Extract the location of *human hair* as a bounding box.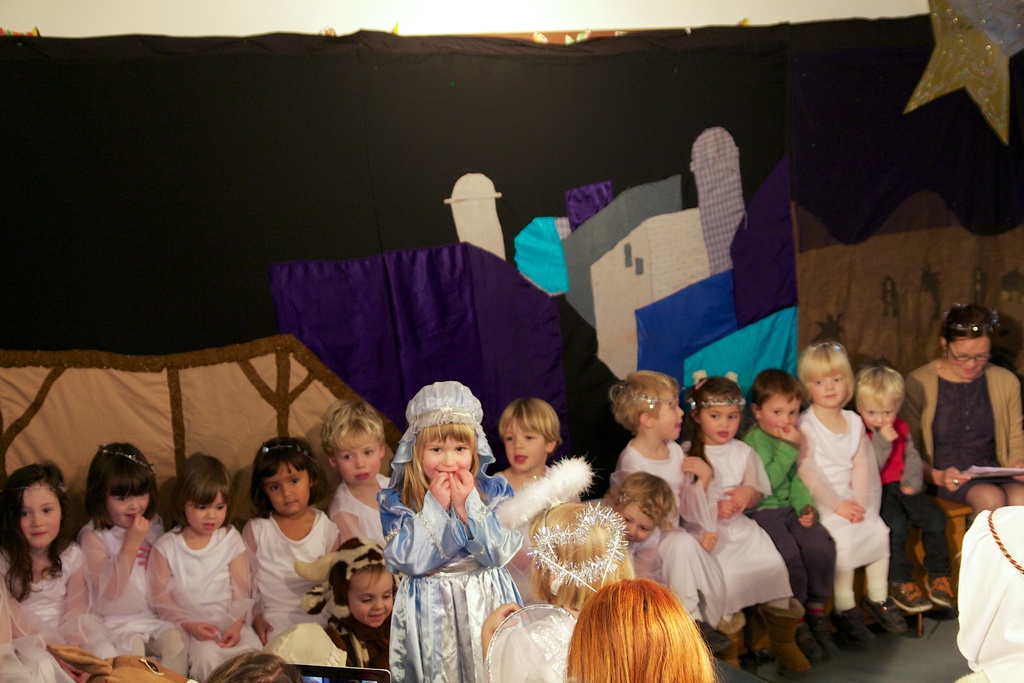
x1=500, y1=397, x2=562, y2=454.
